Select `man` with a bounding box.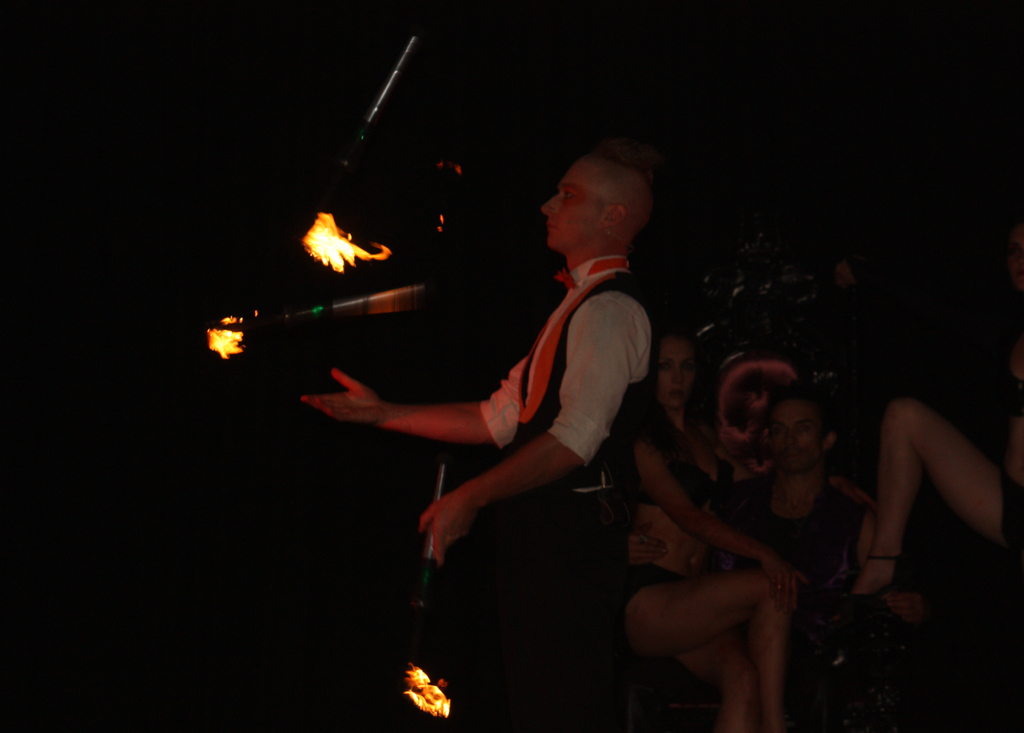
BBox(618, 385, 929, 732).
